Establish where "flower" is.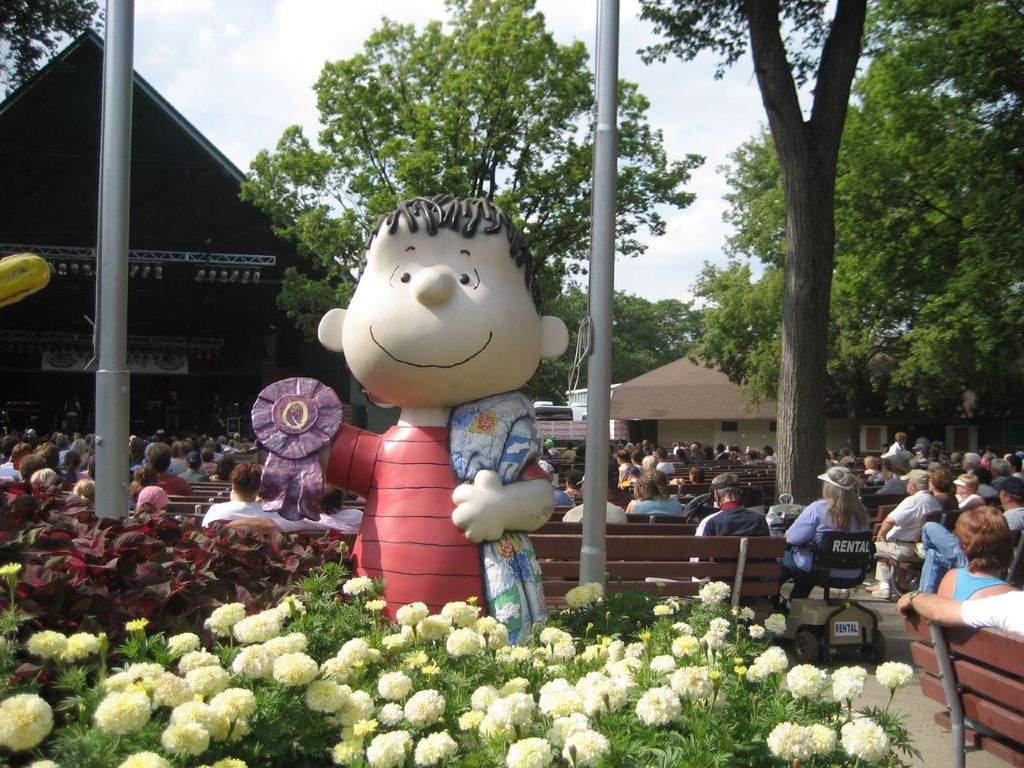
Established at bbox=[547, 690, 581, 711].
